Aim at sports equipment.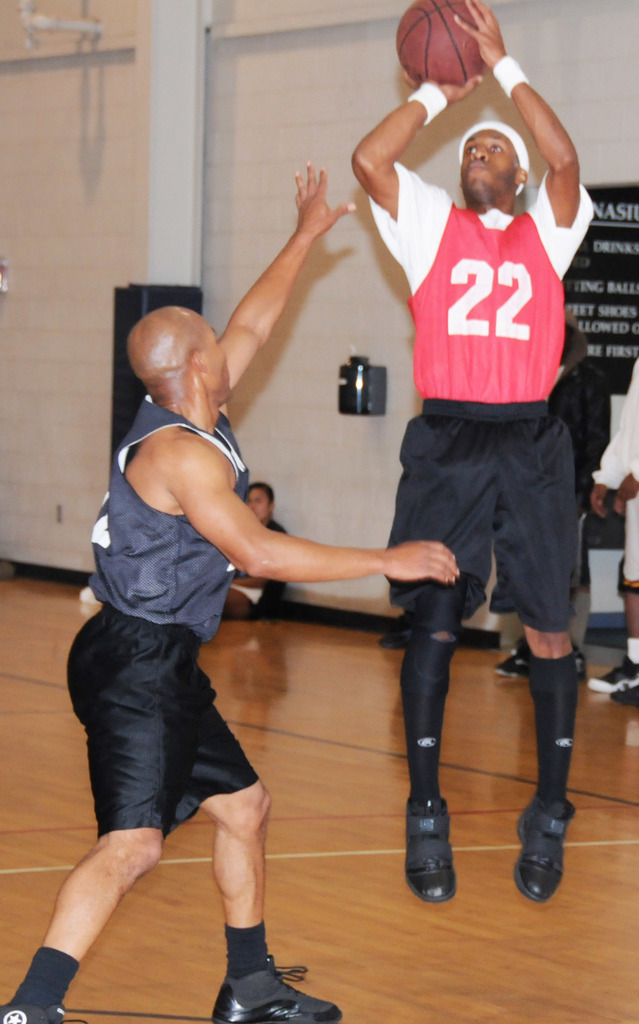
Aimed at (394,1,488,82).
